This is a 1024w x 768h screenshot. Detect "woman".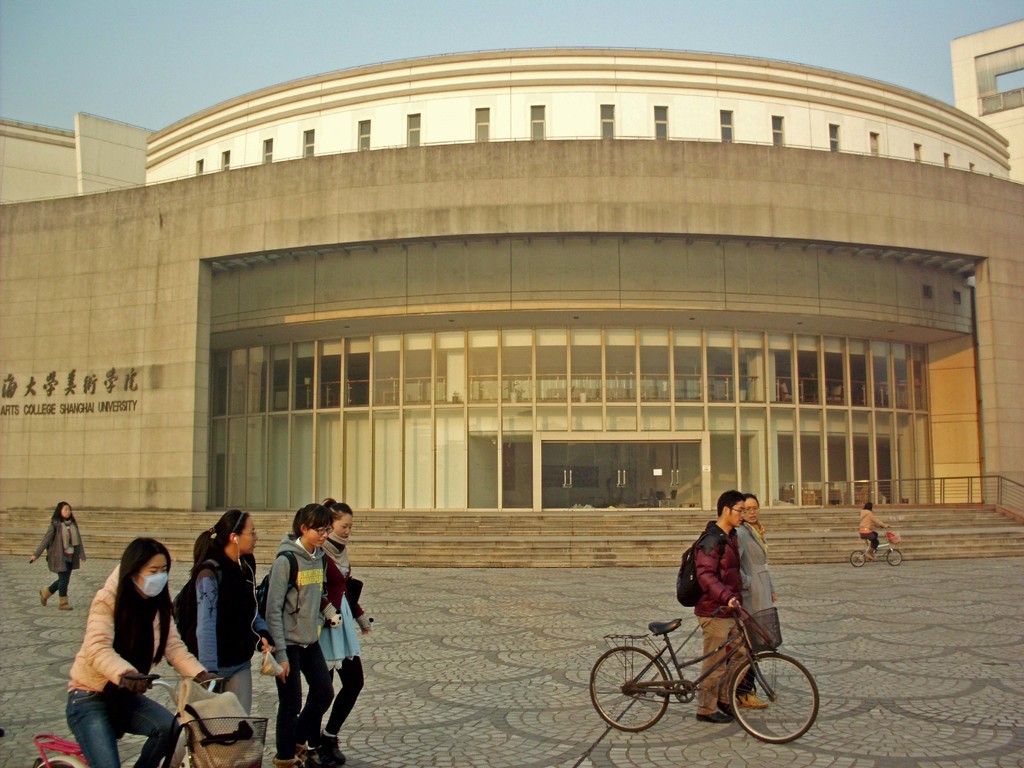
856,499,891,557.
